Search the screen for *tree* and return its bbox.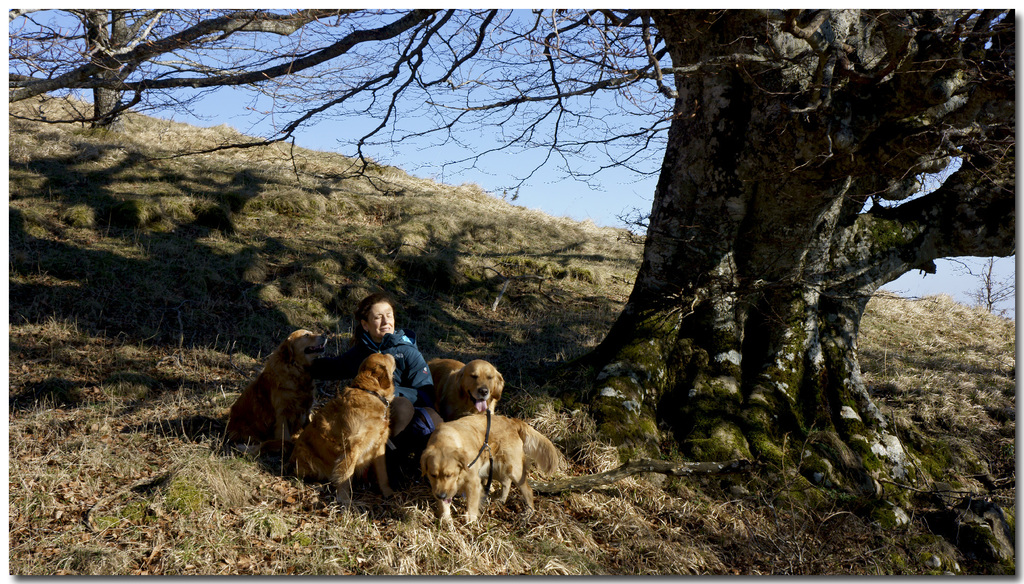
Found: left=99, top=14, right=1023, bottom=494.
